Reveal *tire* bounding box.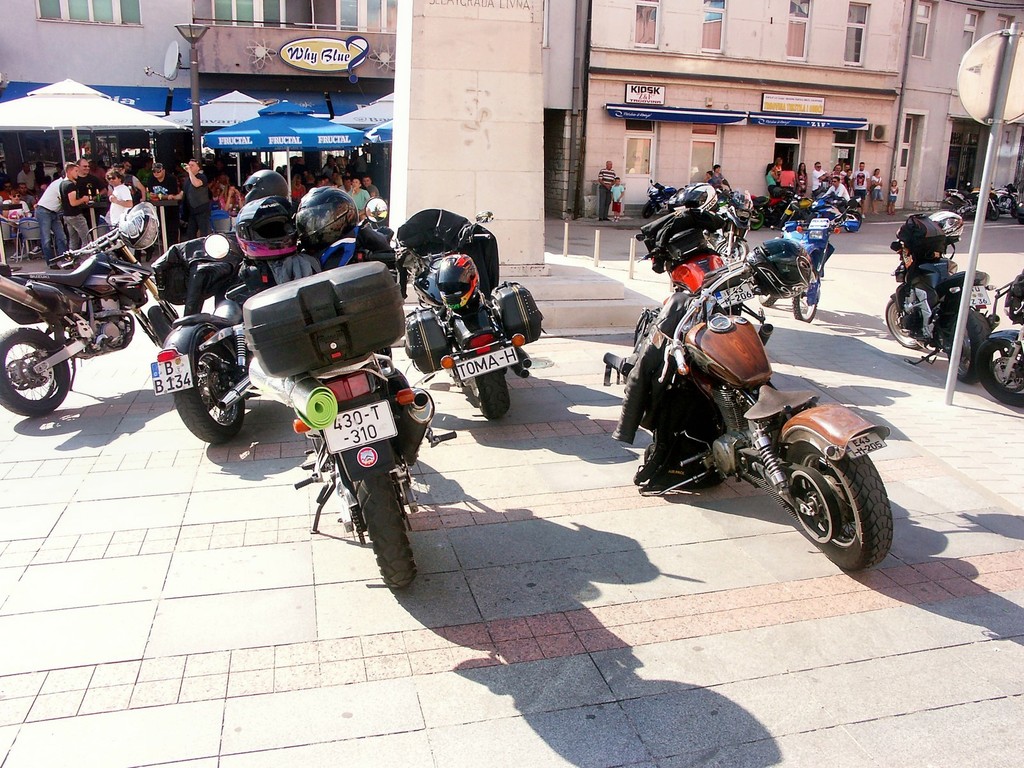
Revealed: 950,198,966,217.
